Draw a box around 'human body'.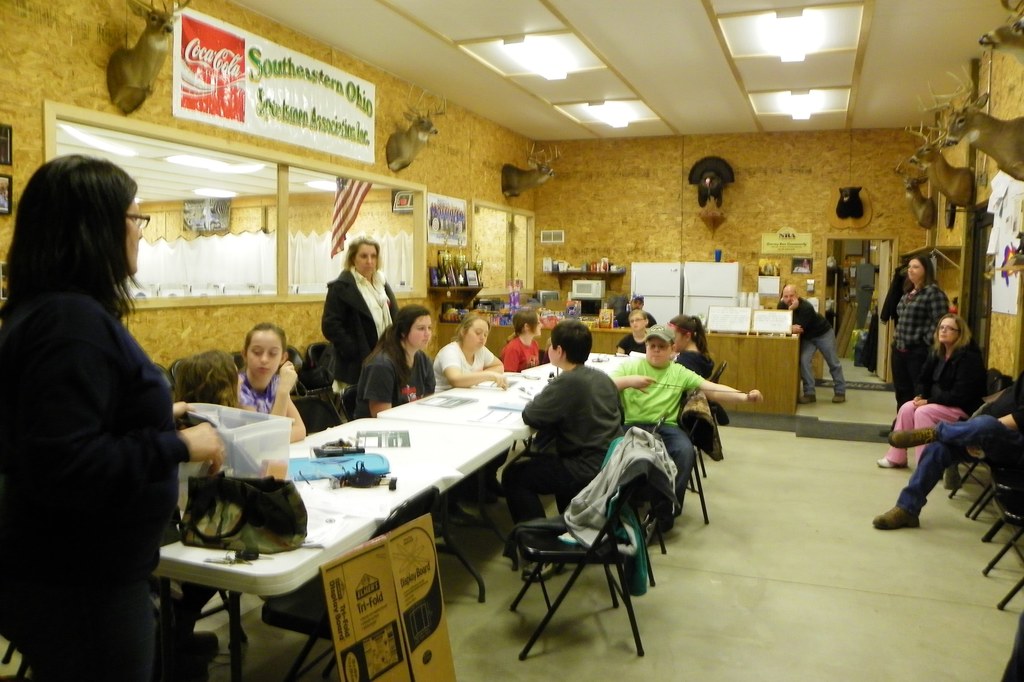
(671,314,712,380).
